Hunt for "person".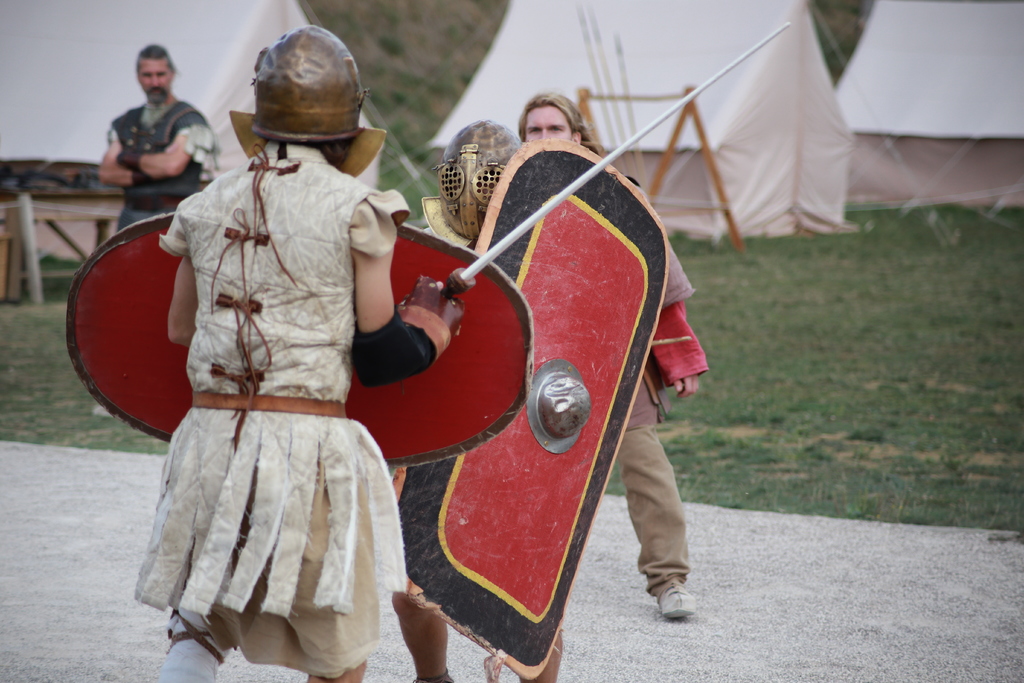
Hunted down at bbox(390, 117, 561, 682).
